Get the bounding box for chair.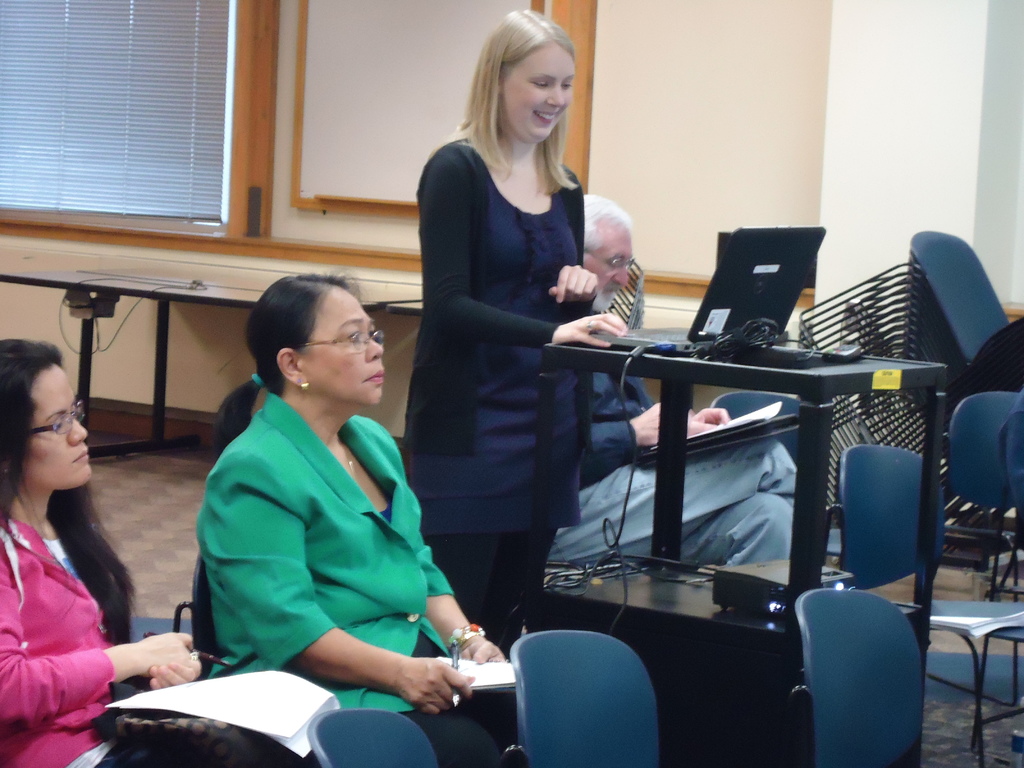
<bbox>790, 584, 928, 767</bbox>.
